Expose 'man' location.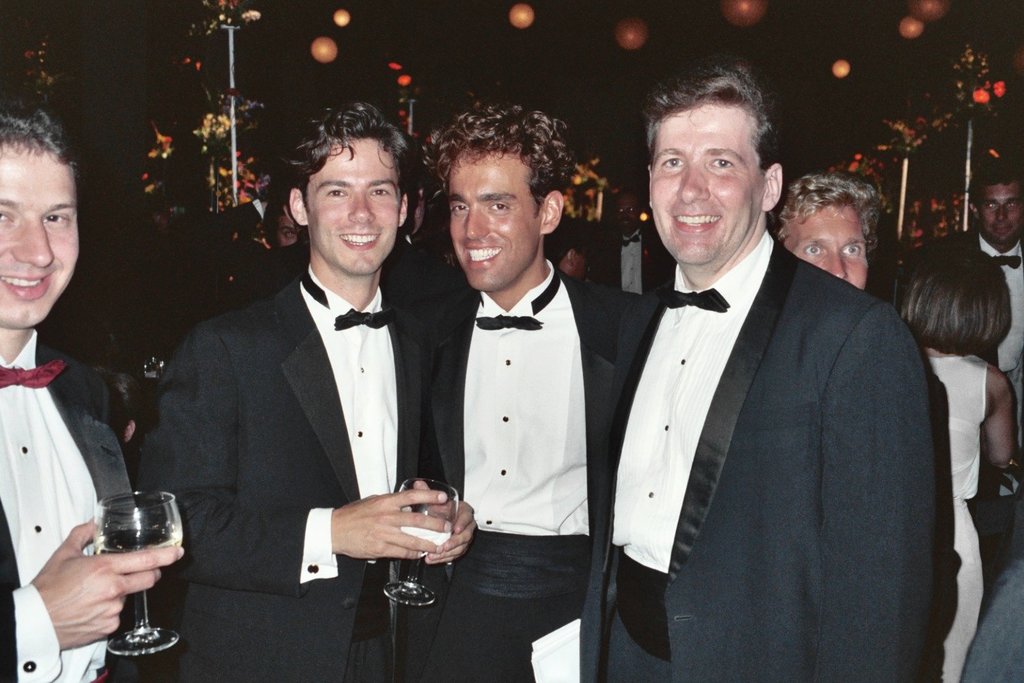
Exposed at box(577, 86, 953, 673).
